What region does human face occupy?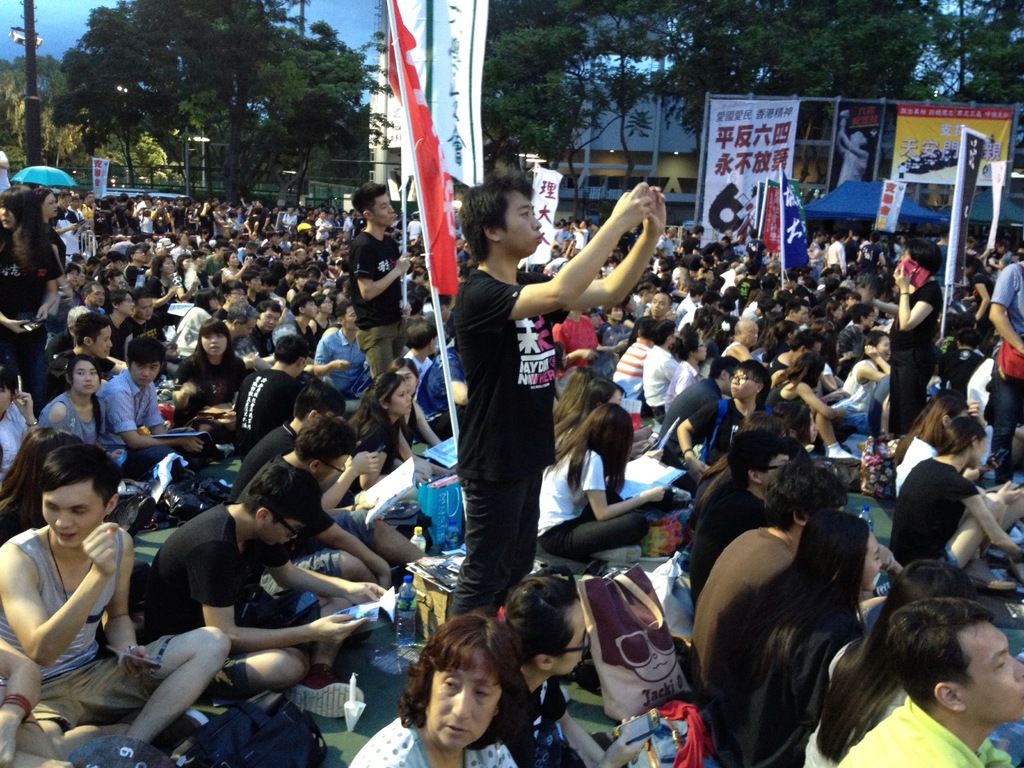
390,367,419,393.
